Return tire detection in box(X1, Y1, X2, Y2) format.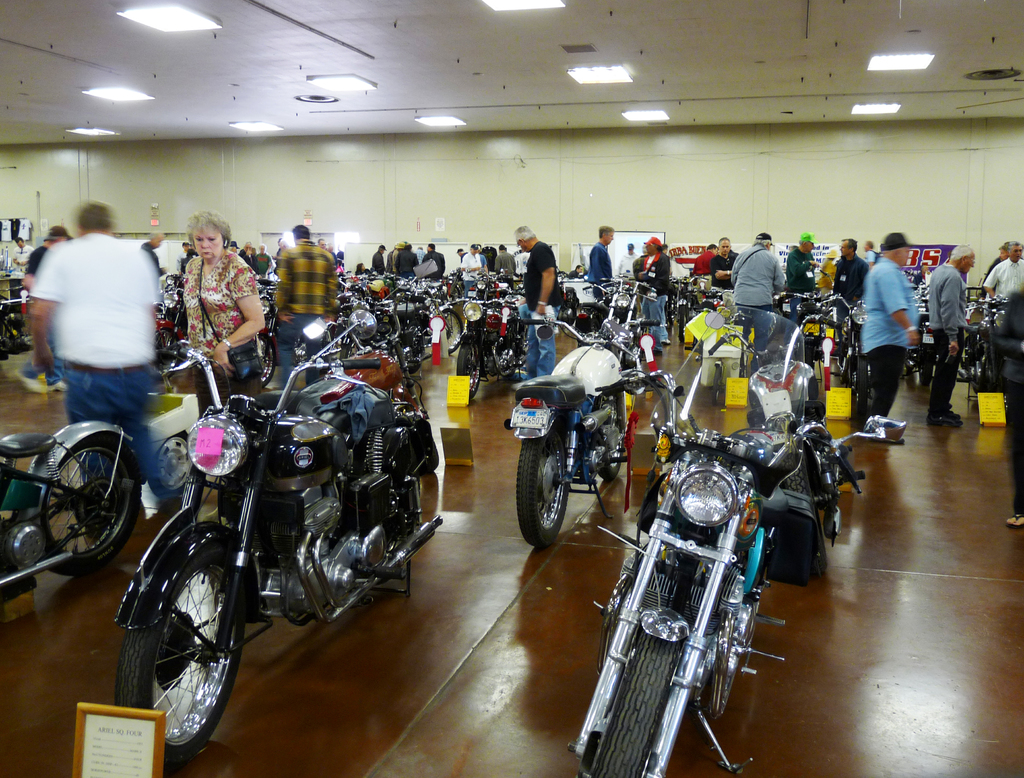
box(780, 448, 831, 574).
